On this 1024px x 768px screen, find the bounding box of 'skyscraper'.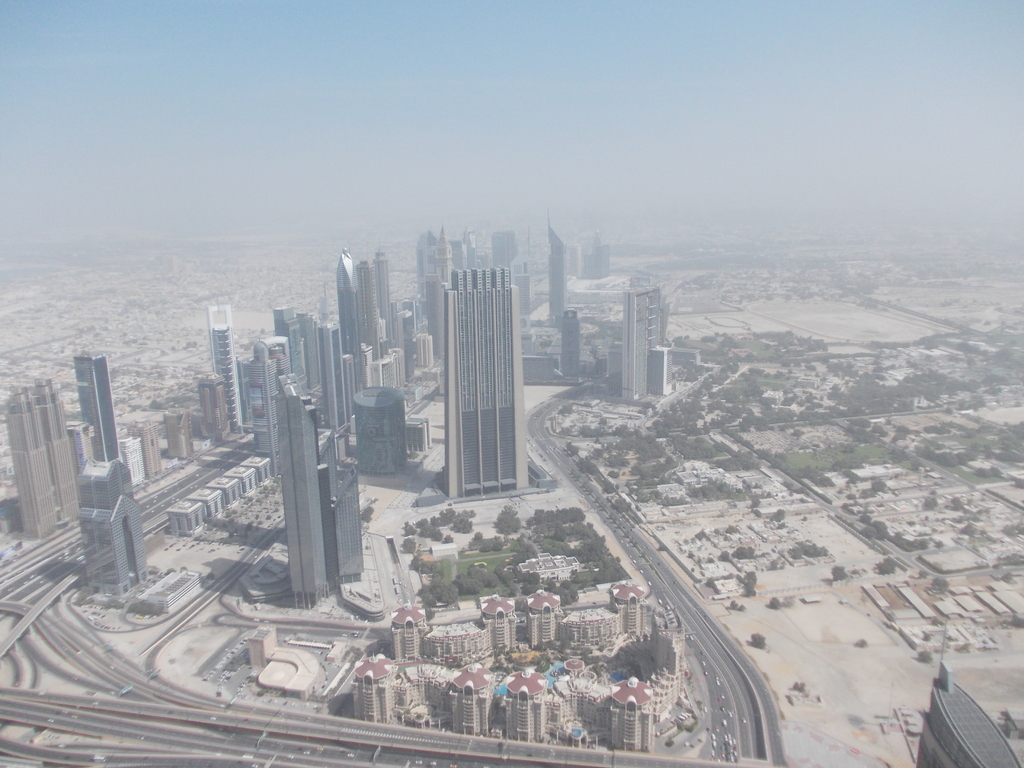
Bounding box: [485,225,526,278].
